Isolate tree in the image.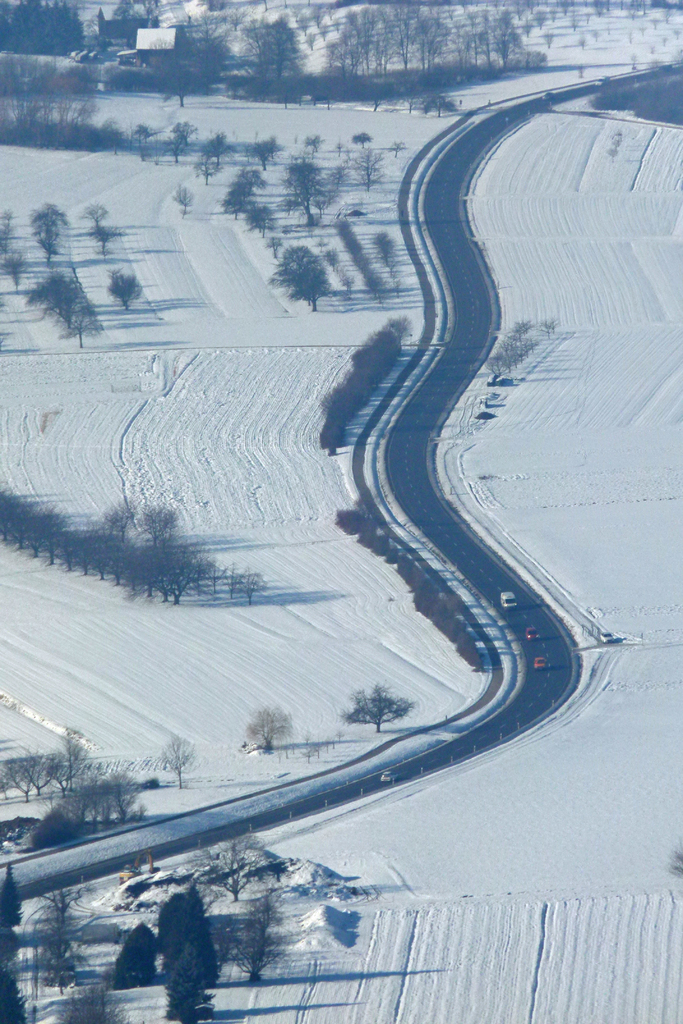
Isolated region: locate(1, 83, 108, 144).
